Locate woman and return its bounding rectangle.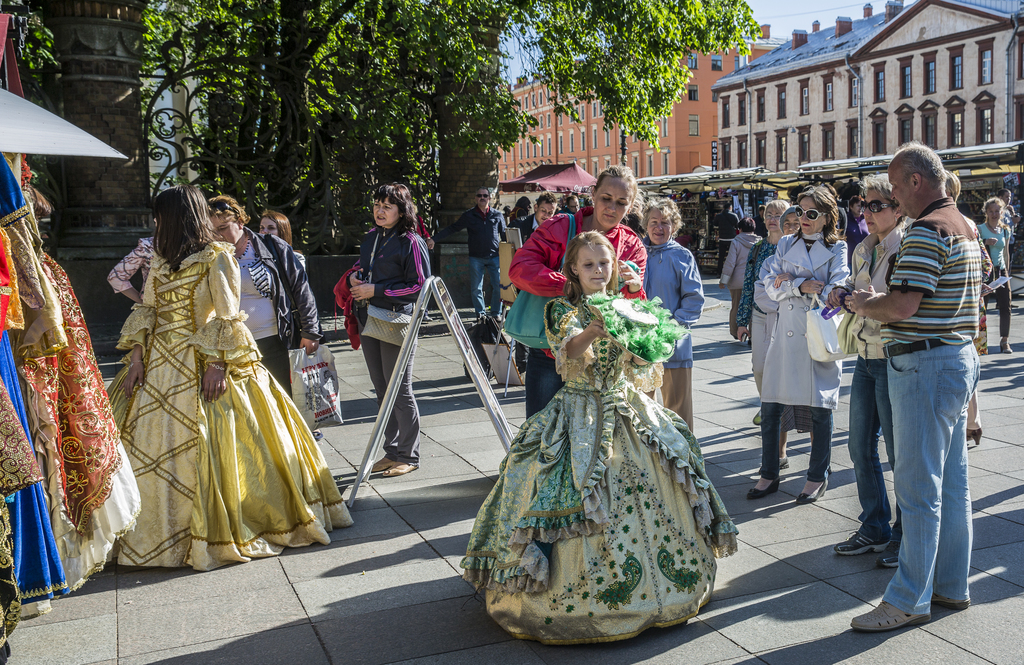
locate(632, 195, 706, 434).
